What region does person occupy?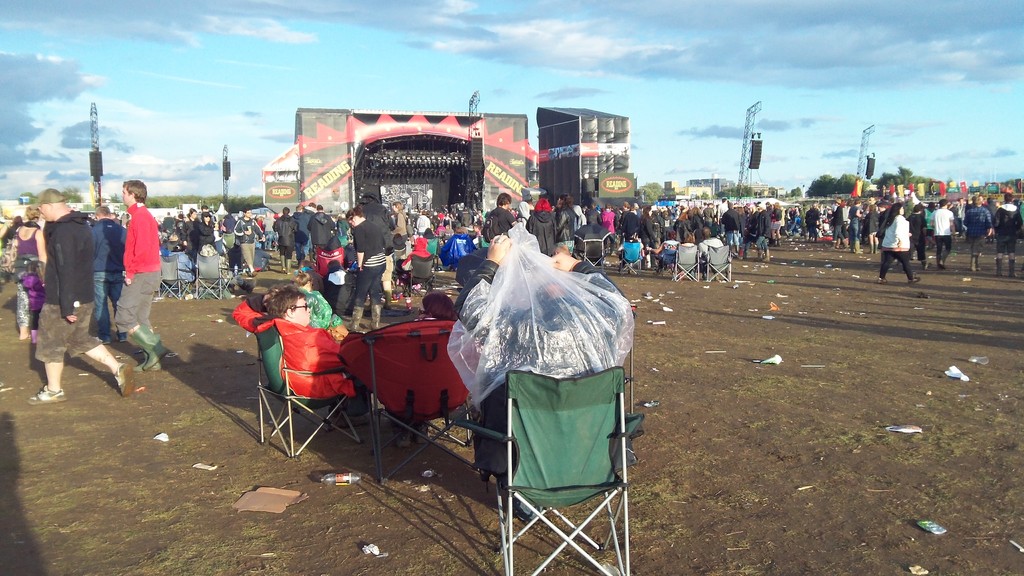
box(552, 193, 578, 237).
